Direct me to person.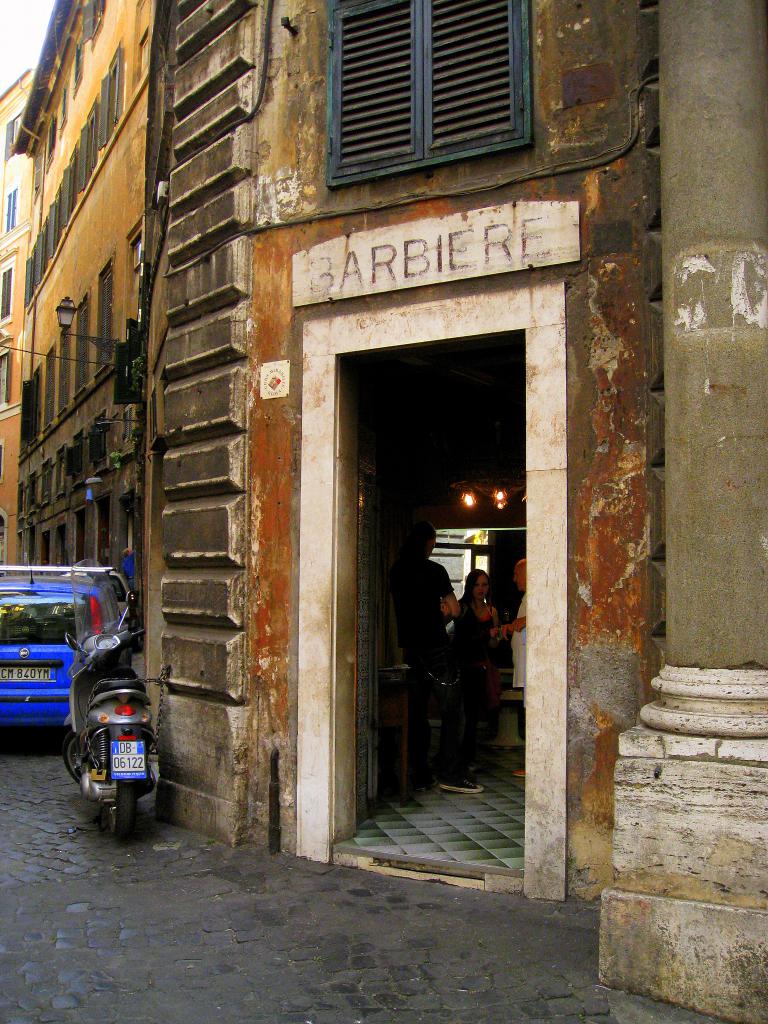
Direction: Rect(454, 567, 502, 776).
